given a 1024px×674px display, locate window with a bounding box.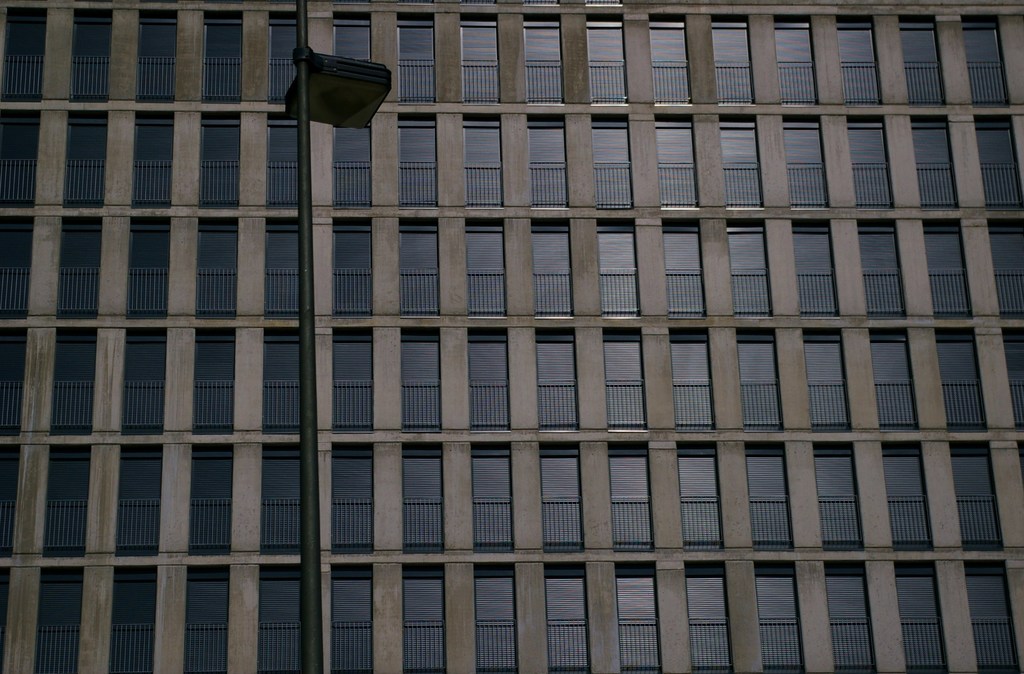
Located: bbox=[803, 336, 849, 427].
